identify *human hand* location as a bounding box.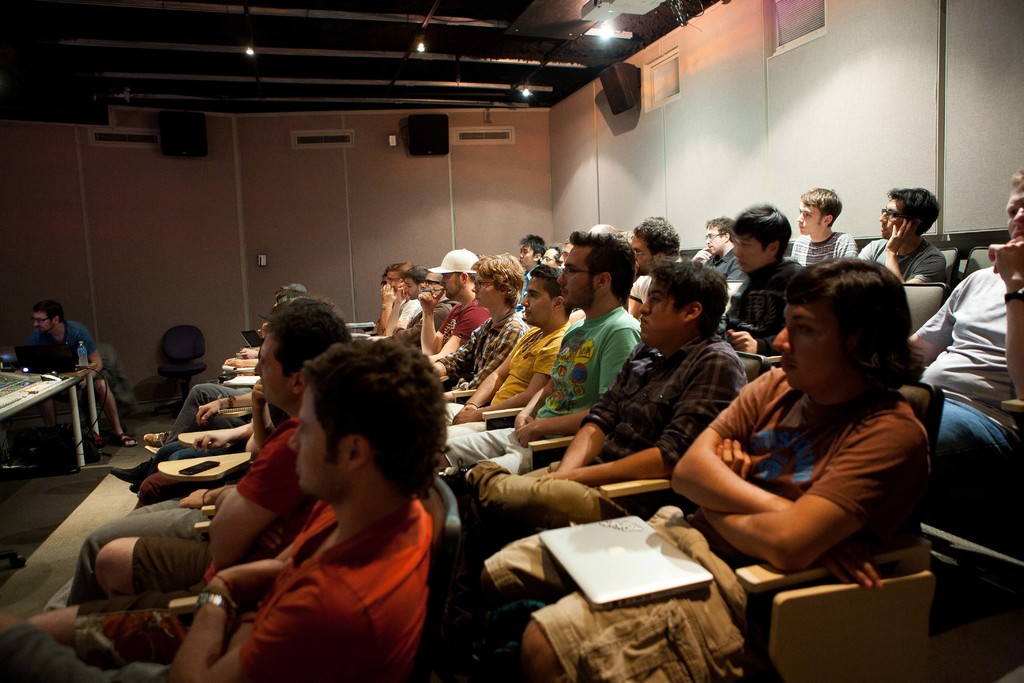
380/281/393/304.
